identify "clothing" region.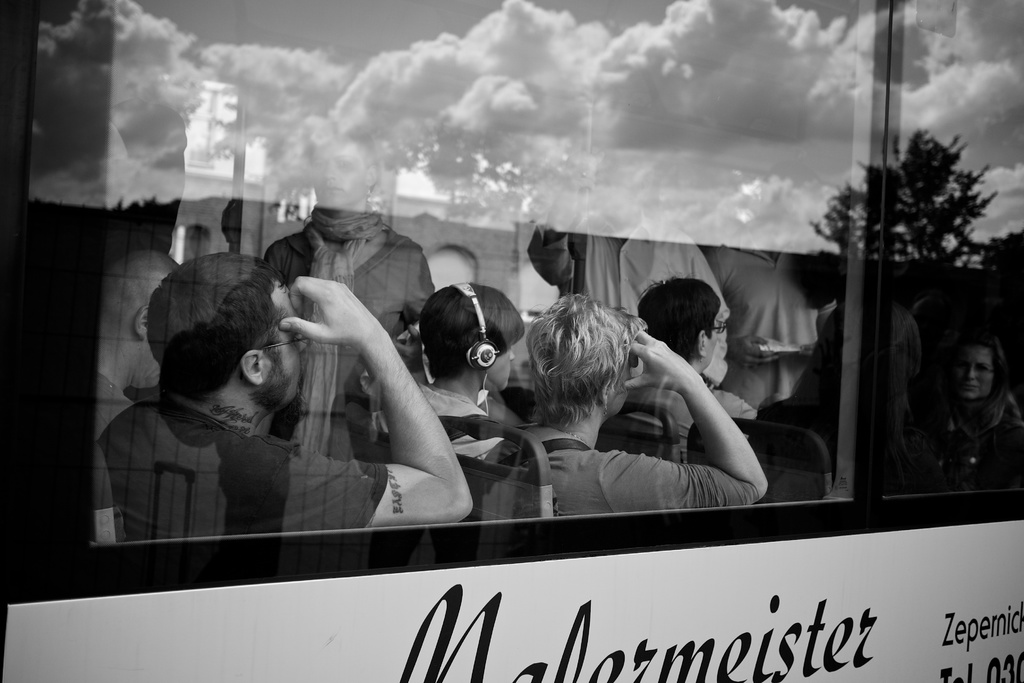
Region: locate(706, 241, 822, 418).
